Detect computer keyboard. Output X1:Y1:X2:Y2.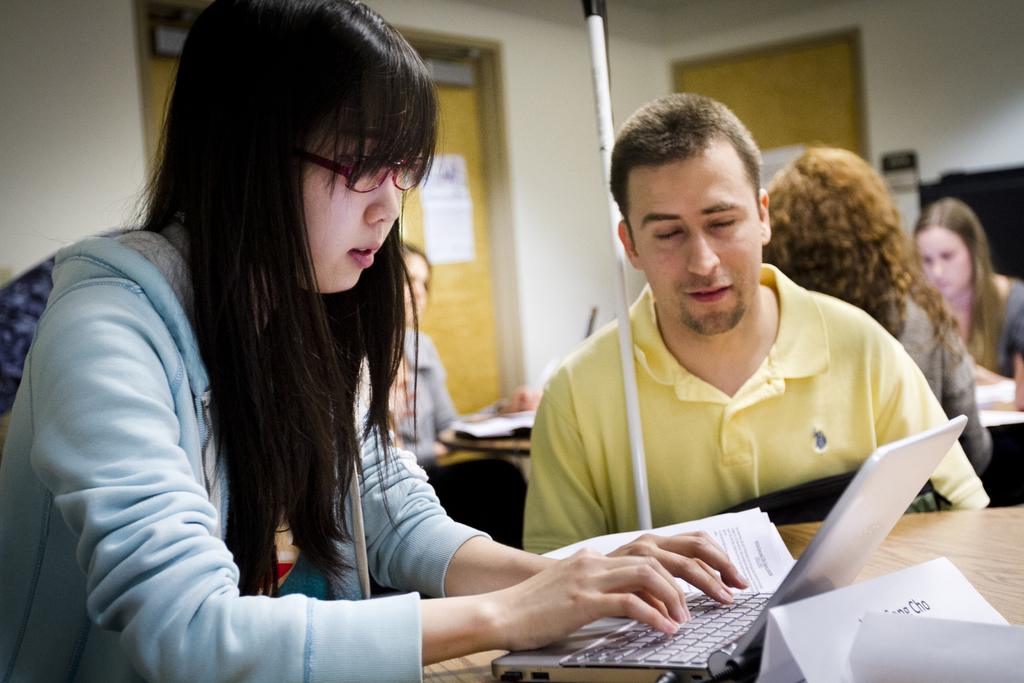
563:588:774:668.
